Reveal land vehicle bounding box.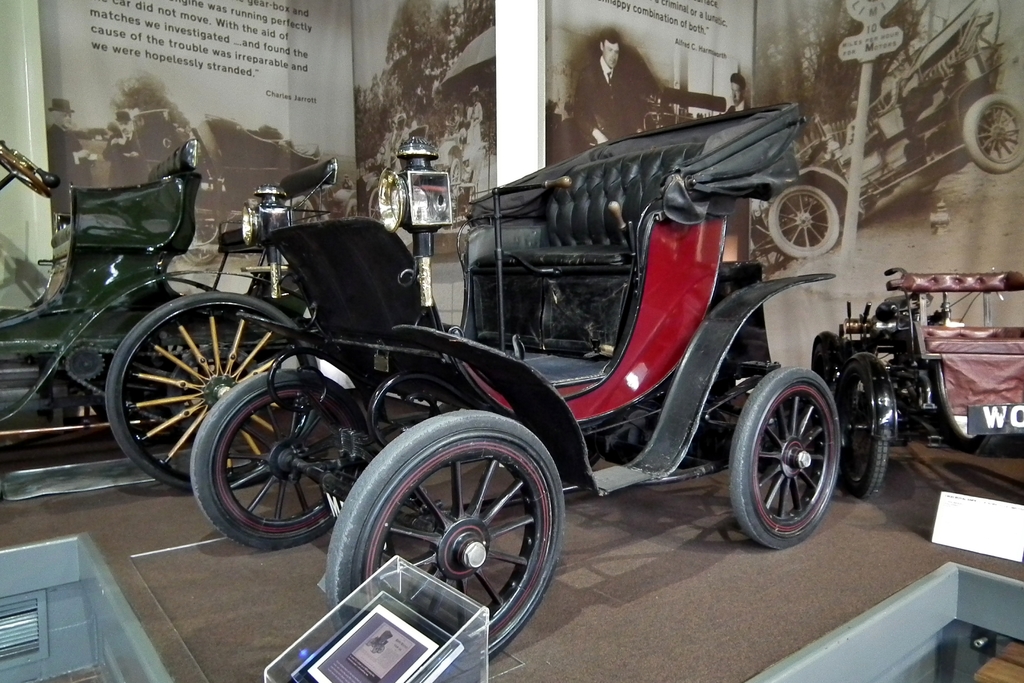
Revealed: pyautogui.locateOnScreen(191, 108, 843, 662).
